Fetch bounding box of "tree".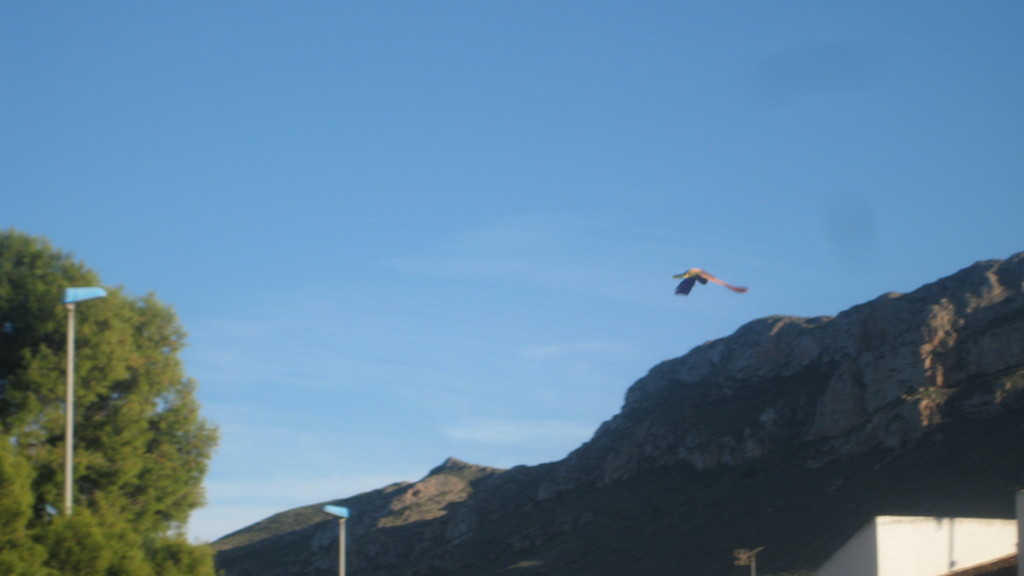
Bbox: left=0, top=248, right=229, bottom=547.
